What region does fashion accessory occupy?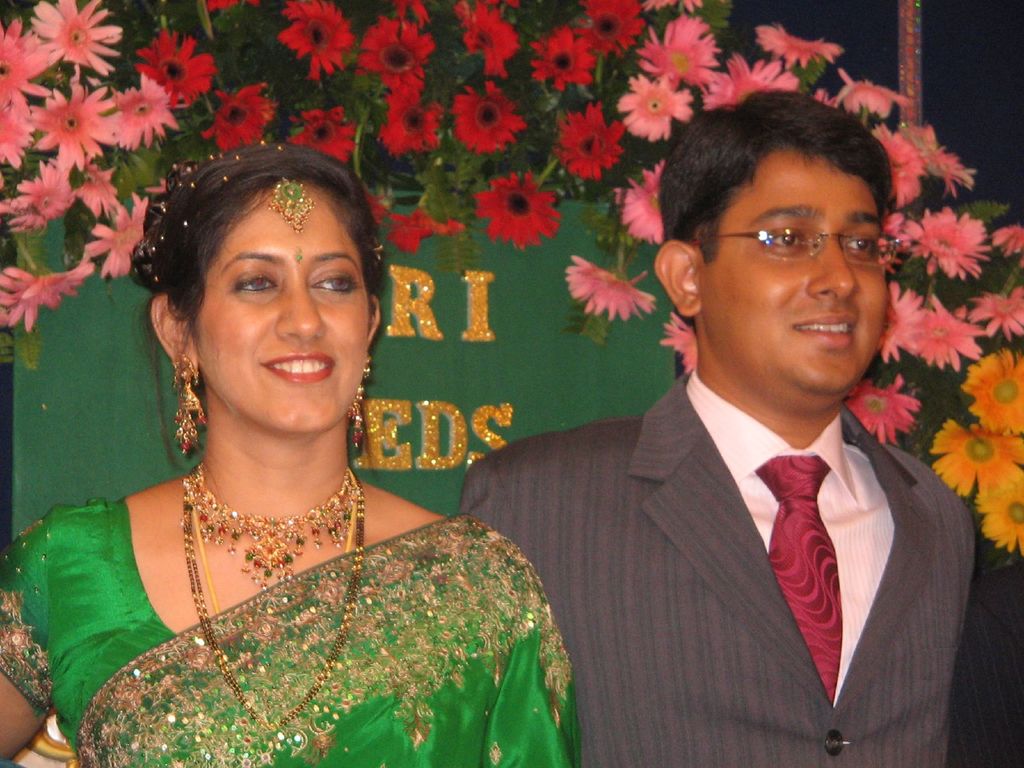
box=[340, 354, 372, 453].
